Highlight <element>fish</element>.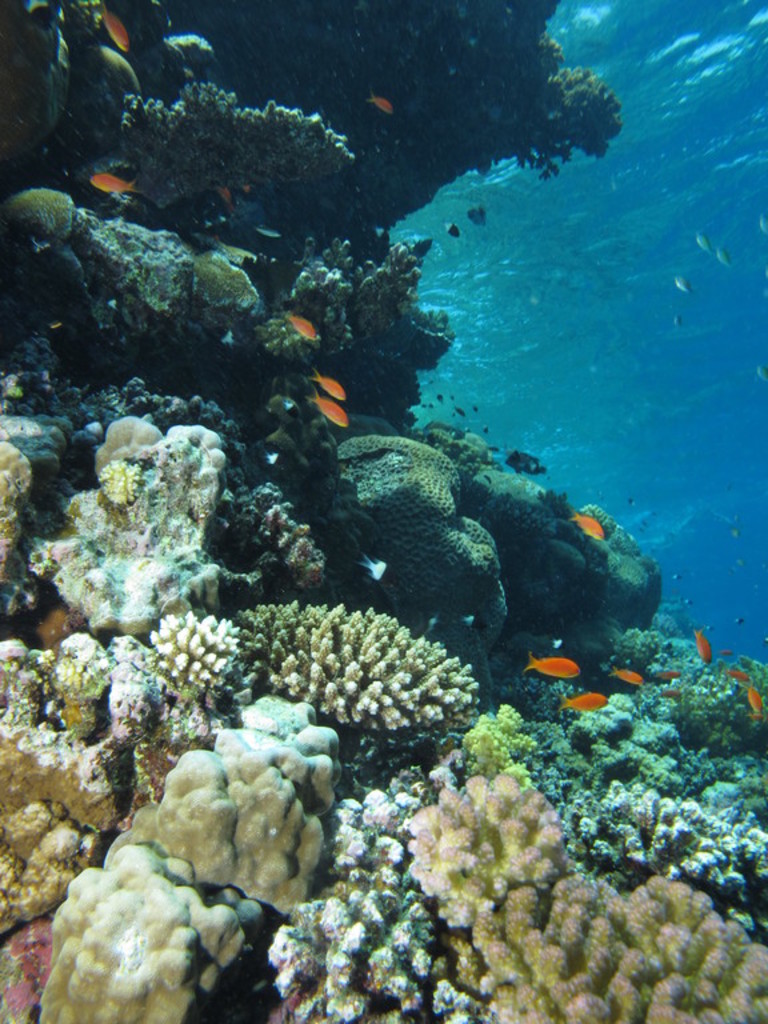
Highlighted region: 652/671/677/684.
